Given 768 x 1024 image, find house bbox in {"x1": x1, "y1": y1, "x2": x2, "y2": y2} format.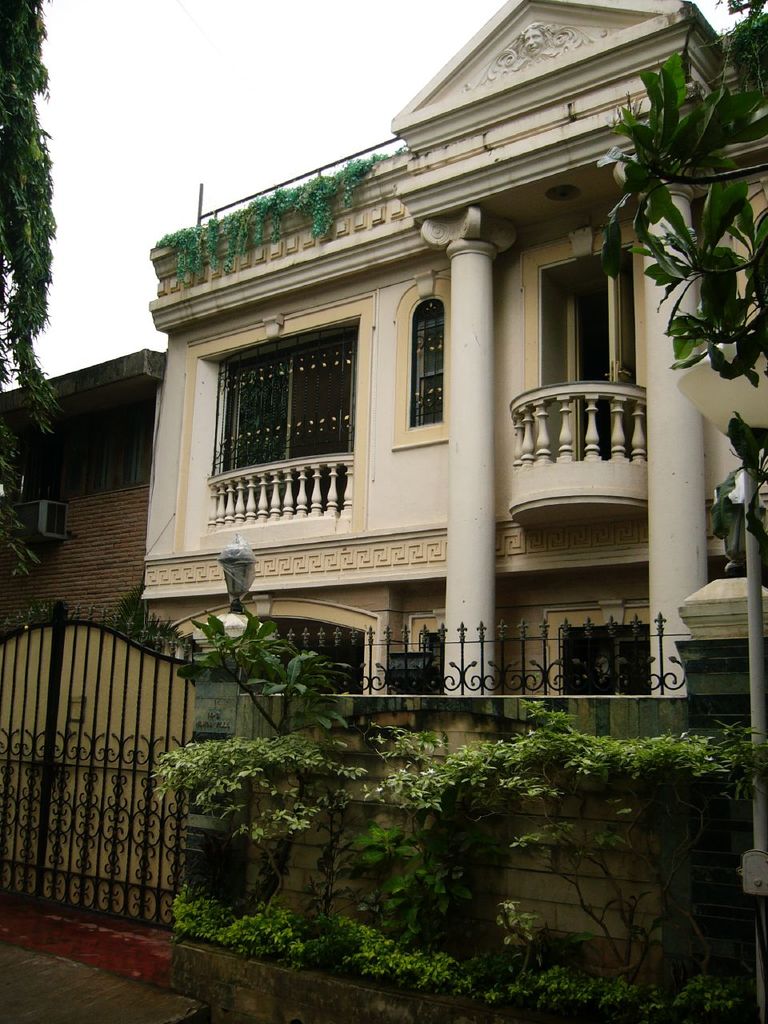
{"x1": 0, "y1": 0, "x2": 767, "y2": 1023}.
